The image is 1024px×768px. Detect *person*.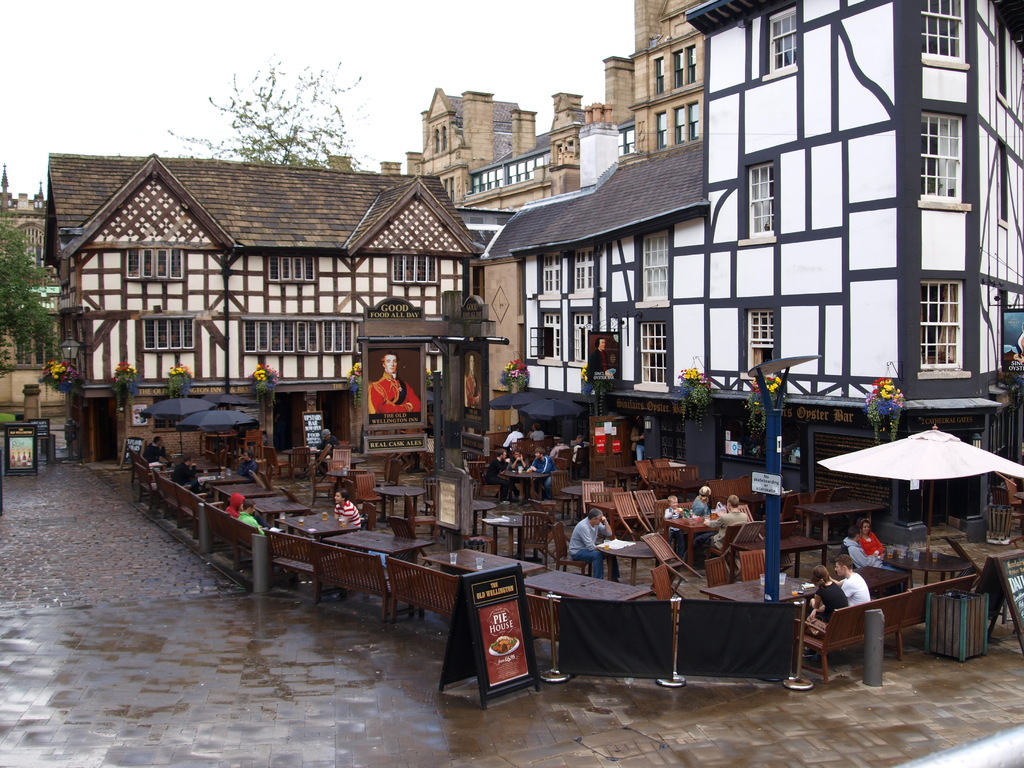
Detection: (657,495,682,557).
